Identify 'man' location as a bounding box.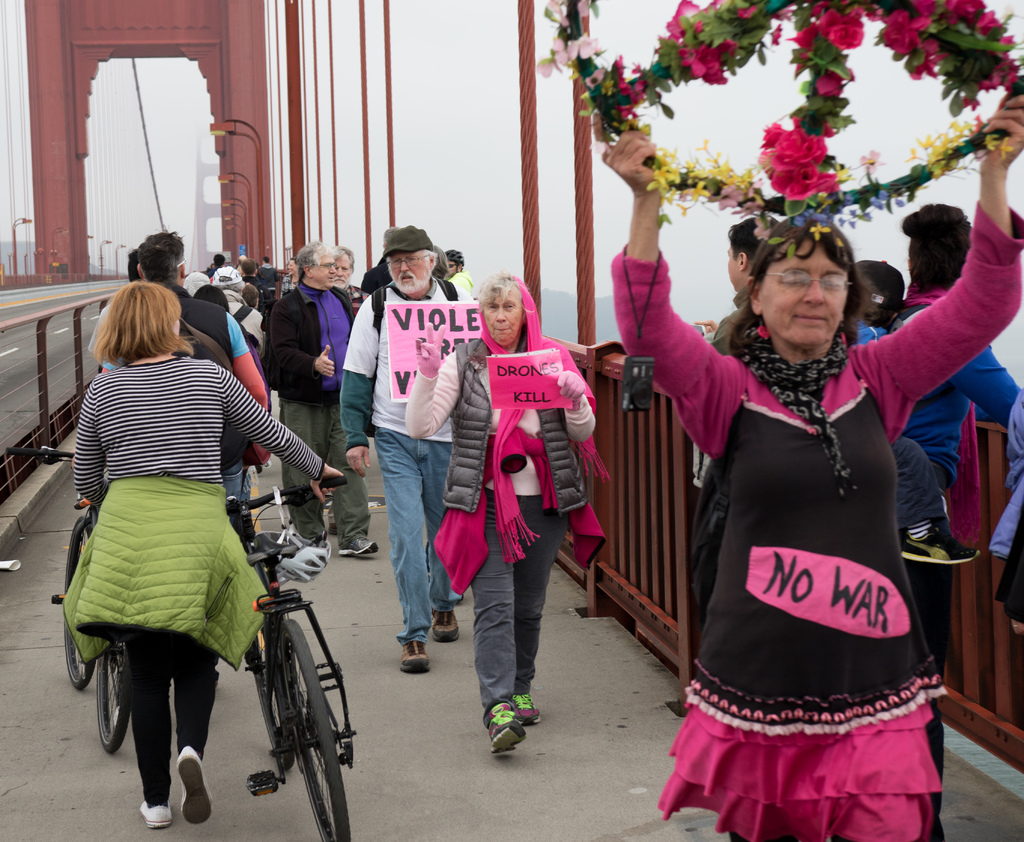
x1=211, y1=265, x2=261, y2=340.
